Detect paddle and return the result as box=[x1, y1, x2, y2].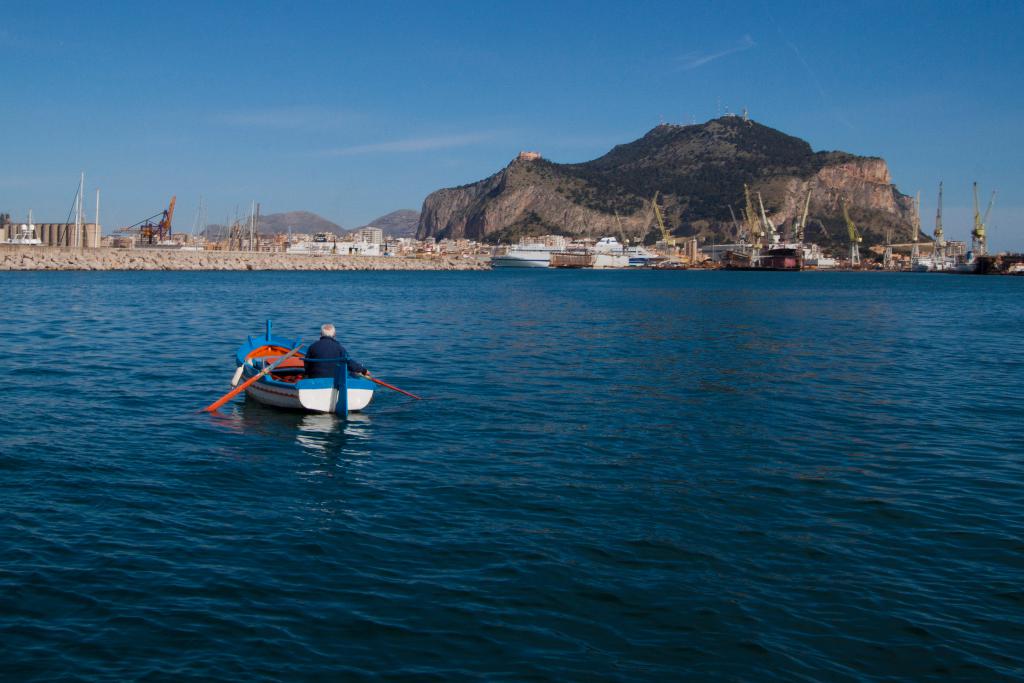
box=[367, 375, 419, 401].
